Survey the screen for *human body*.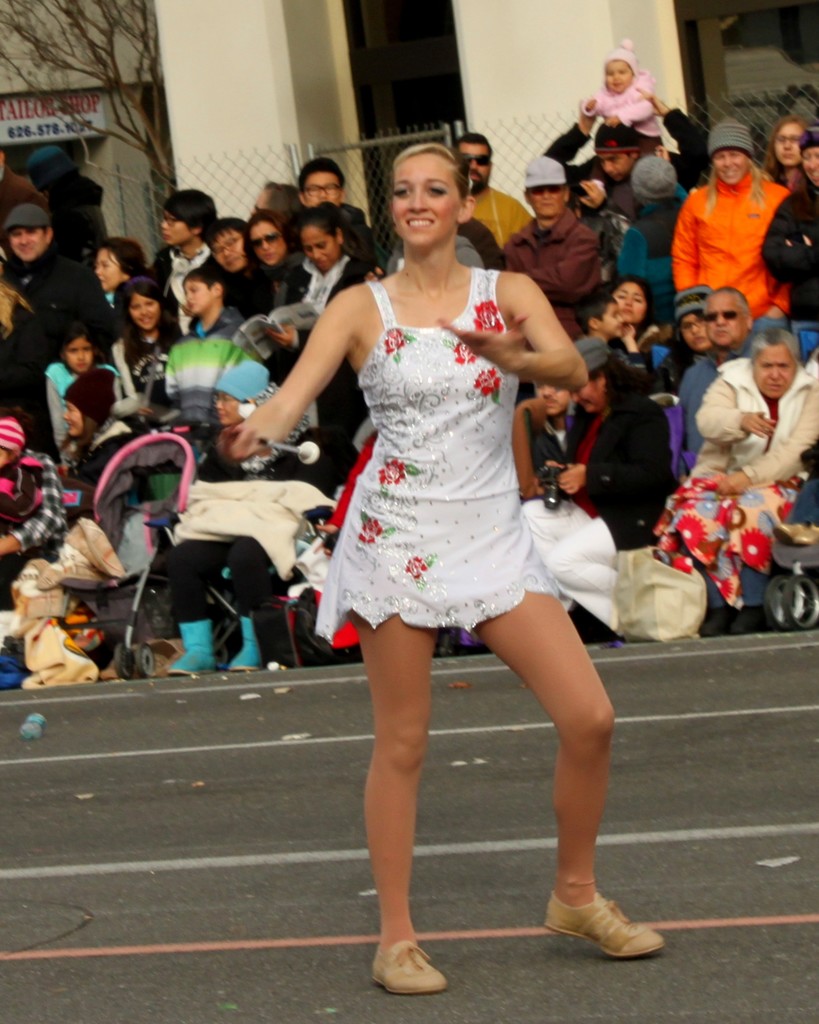
Survey found: [left=669, top=120, right=800, bottom=323].
